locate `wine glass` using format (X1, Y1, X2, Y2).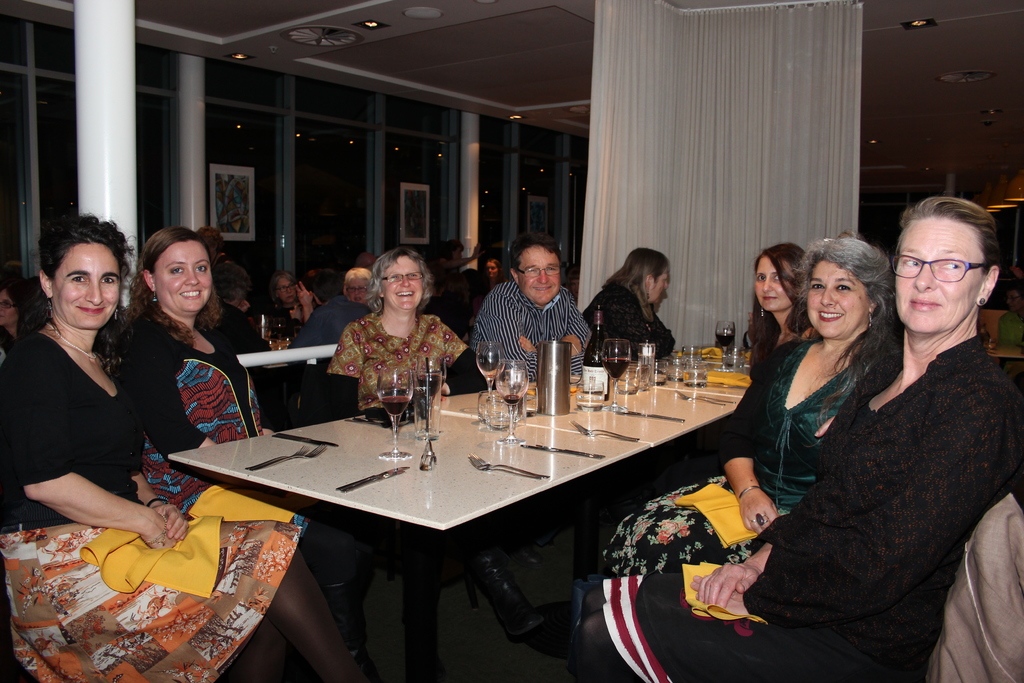
(717, 319, 732, 369).
